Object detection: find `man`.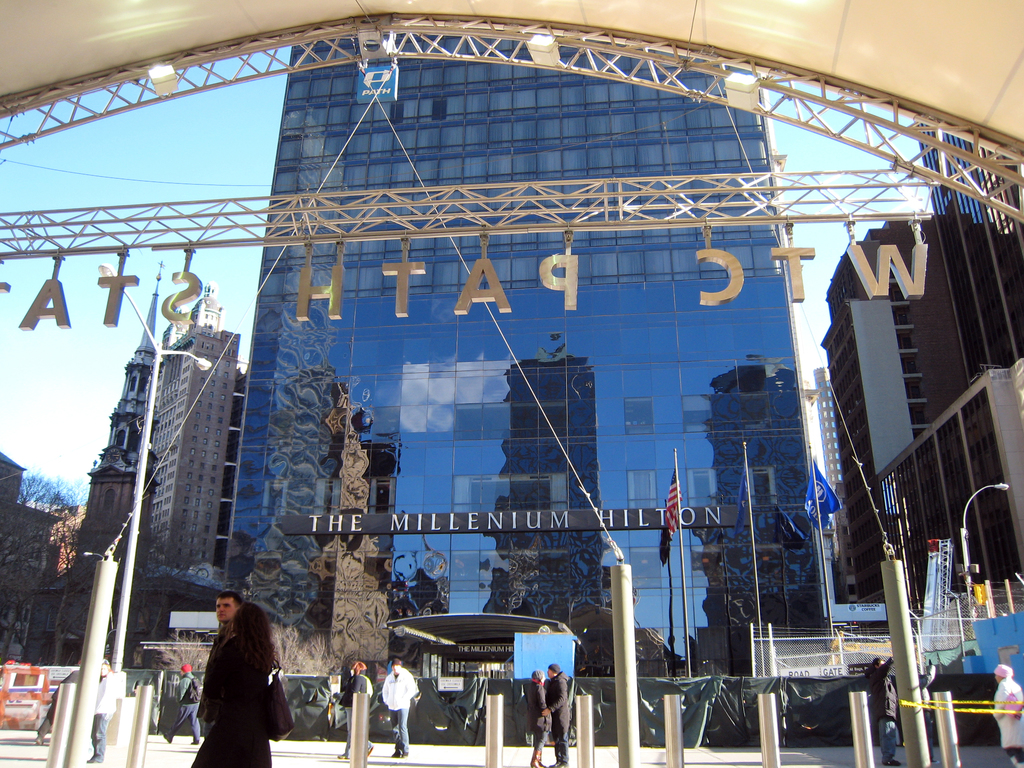
detection(86, 658, 124, 765).
